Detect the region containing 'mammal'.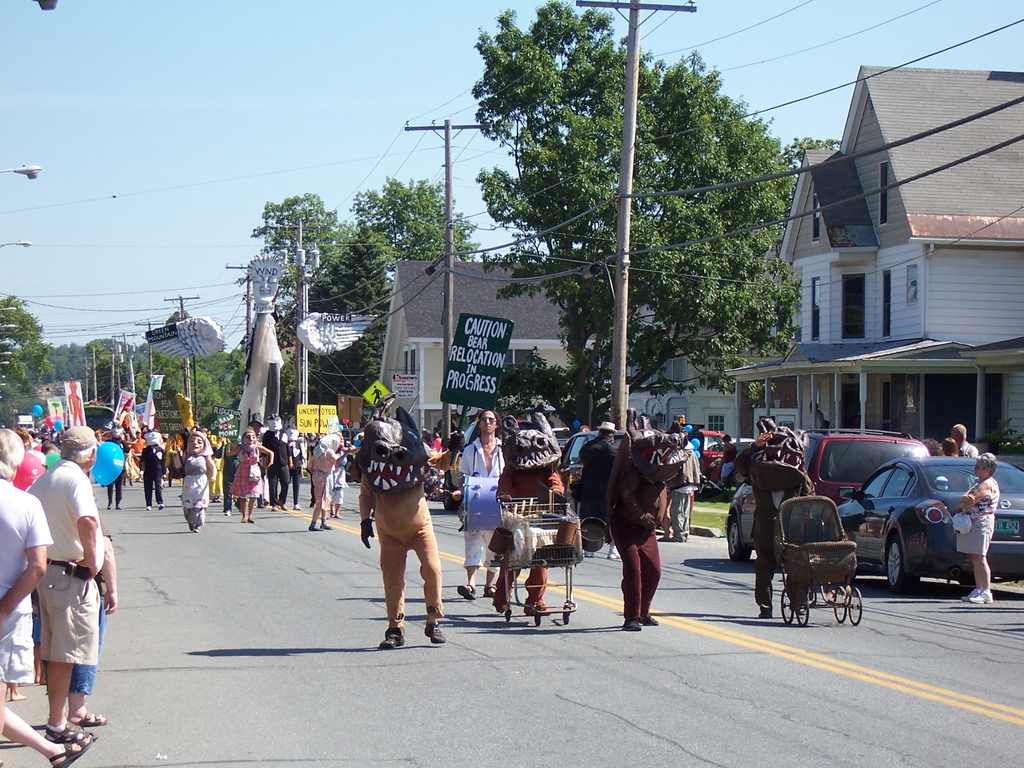
Rect(922, 439, 941, 456).
